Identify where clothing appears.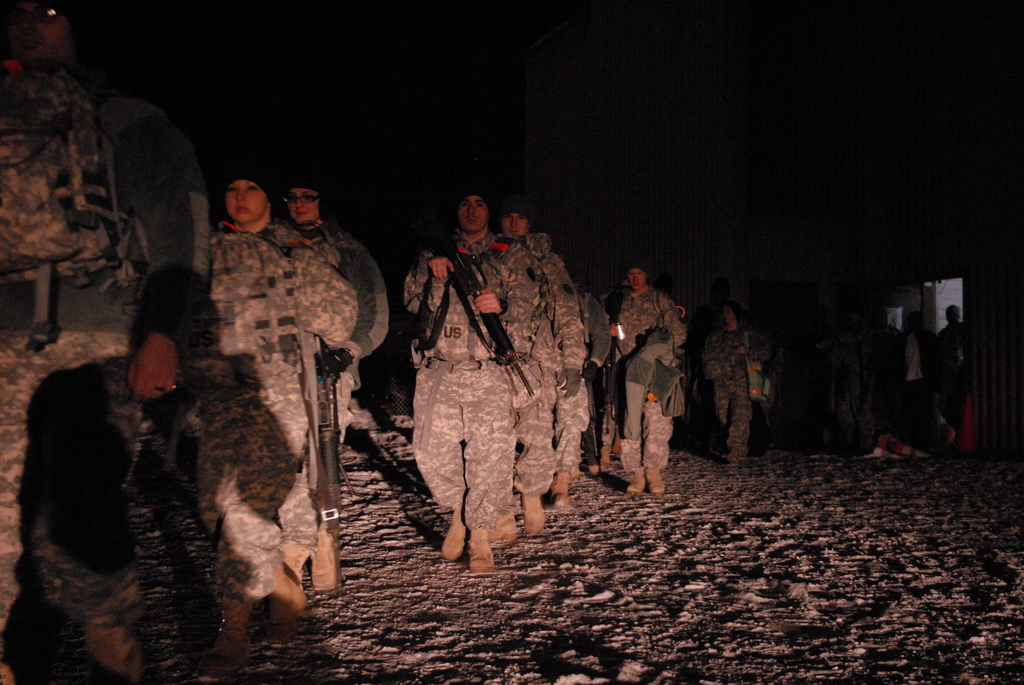
Appears at [395, 210, 568, 576].
